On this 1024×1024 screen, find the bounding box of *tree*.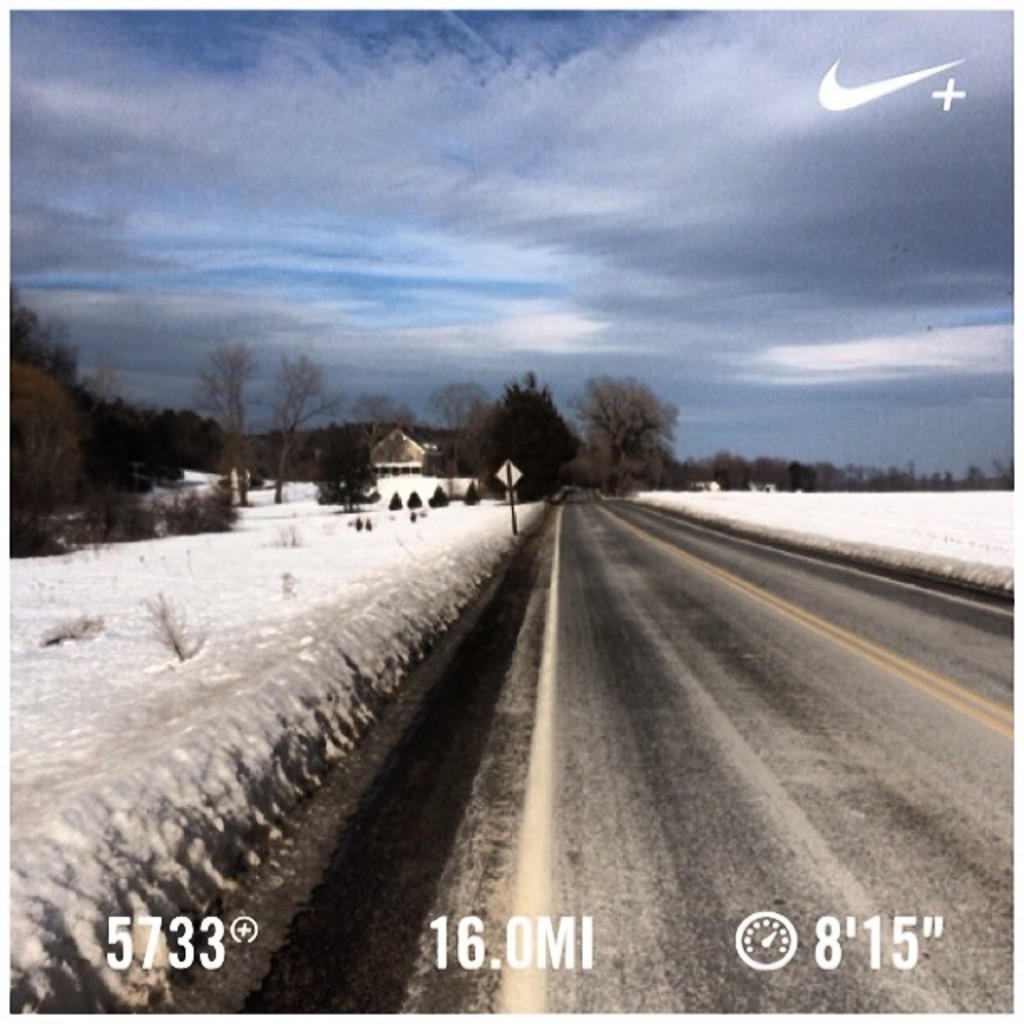
Bounding box: locate(392, 400, 413, 437).
